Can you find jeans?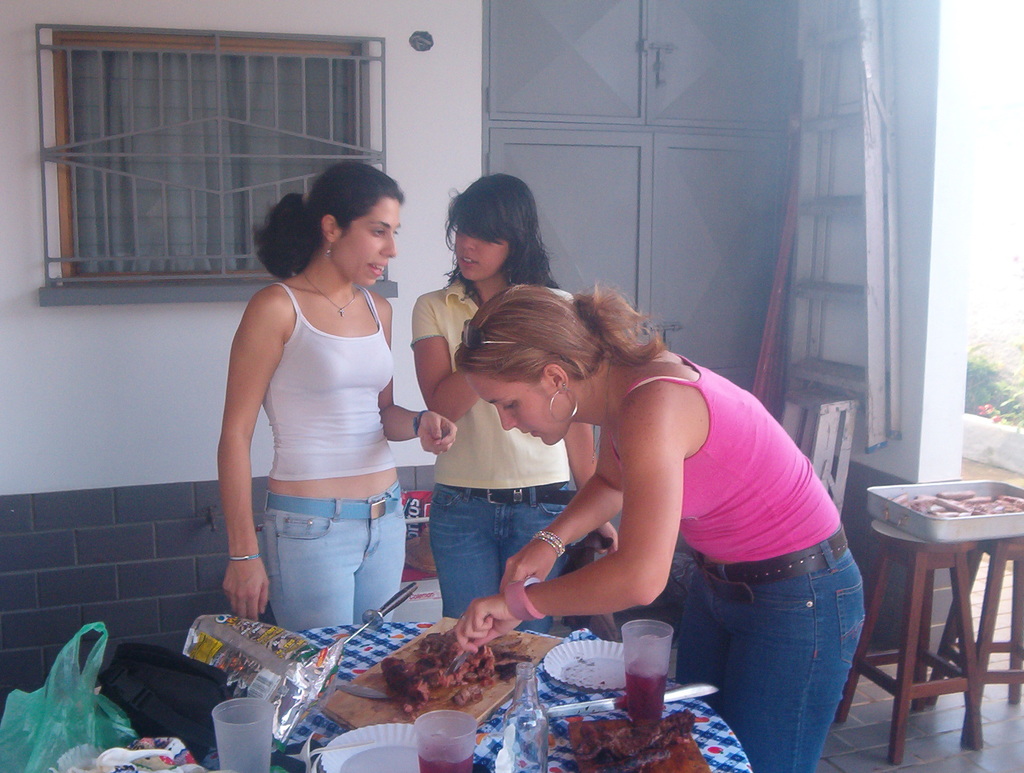
Yes, bounding box: region(424, 486, 589, 630).
